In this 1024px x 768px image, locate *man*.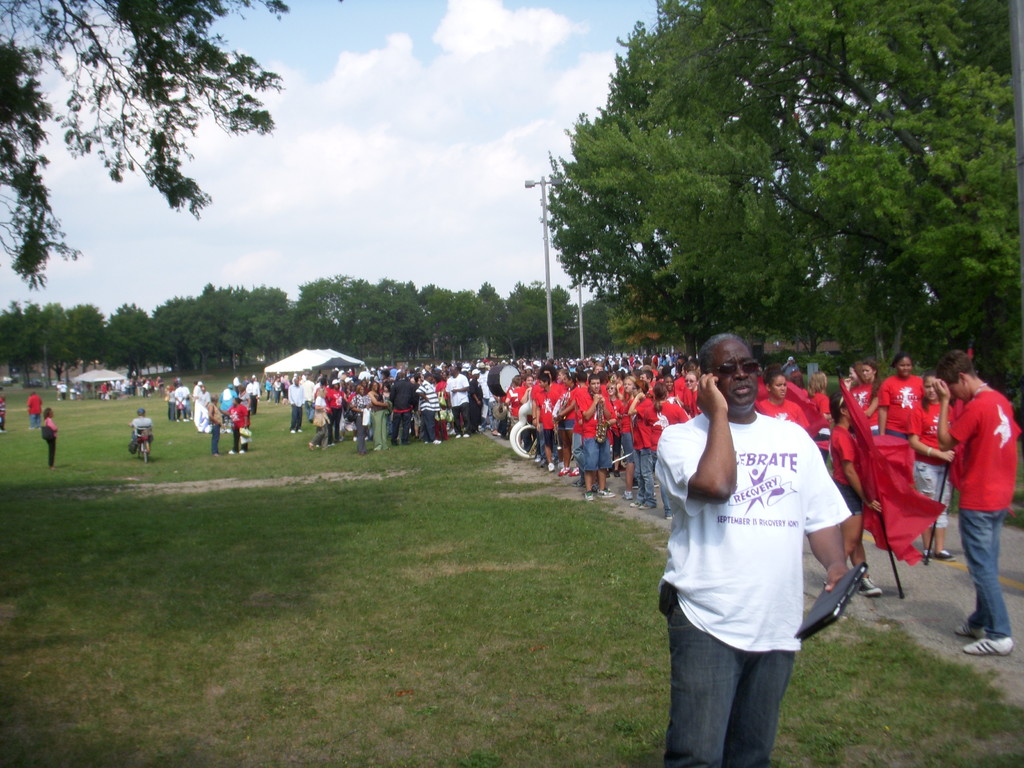
Bounding box: box=[468, 361, 483, 431].
